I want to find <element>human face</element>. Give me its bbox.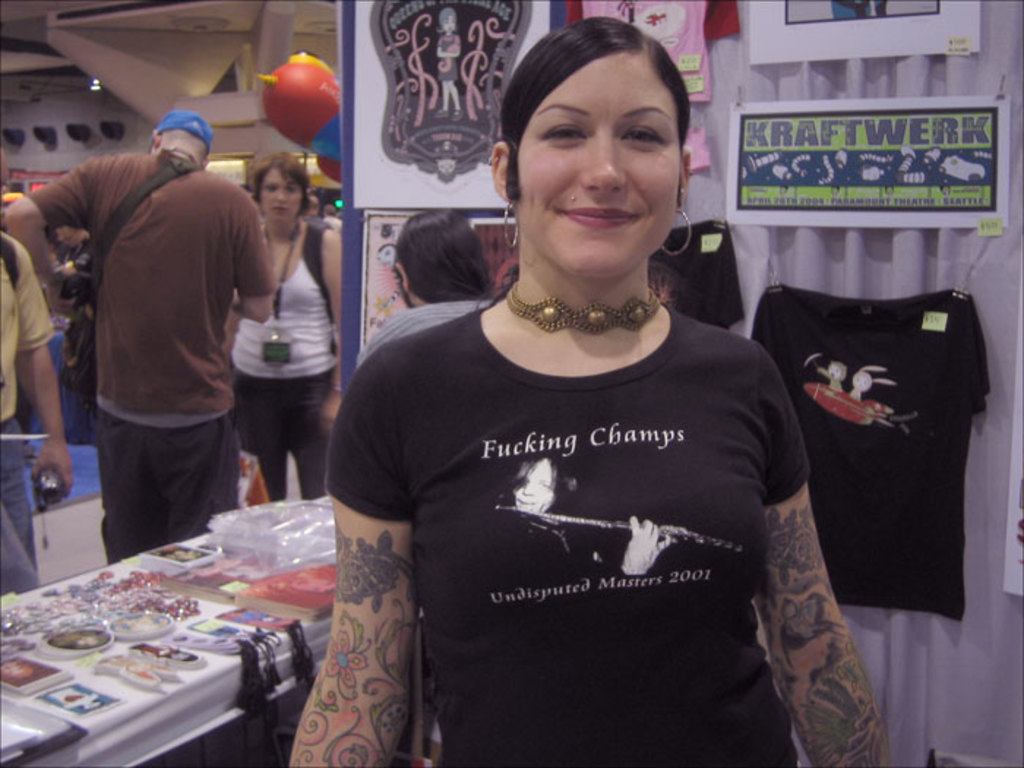
260, 165, 303, 224.
